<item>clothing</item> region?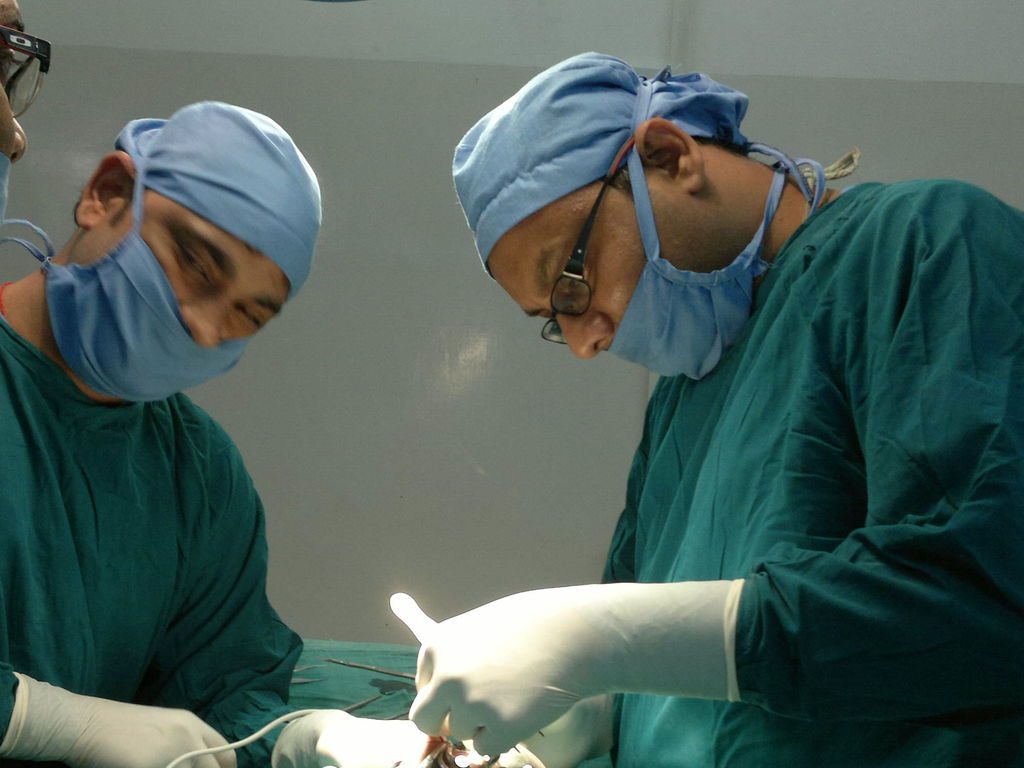
{"x1": 4, "y1": 283, "x2": 303, "y2": 767}
